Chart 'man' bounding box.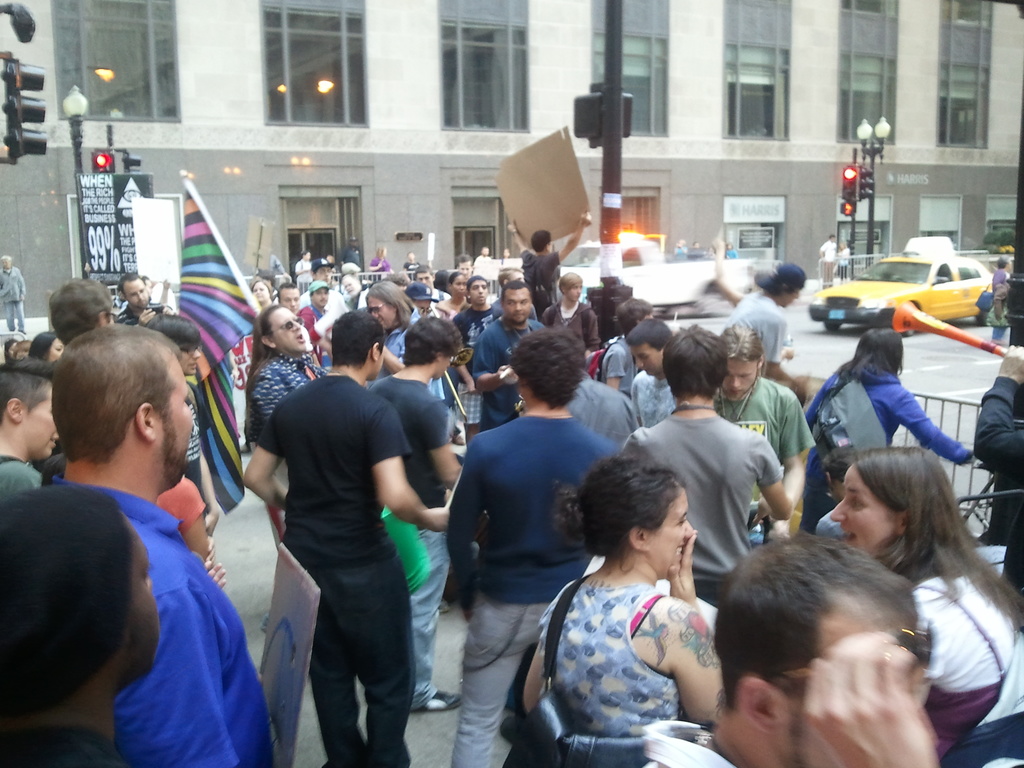
Charted: 113, 271, 161, 336.
